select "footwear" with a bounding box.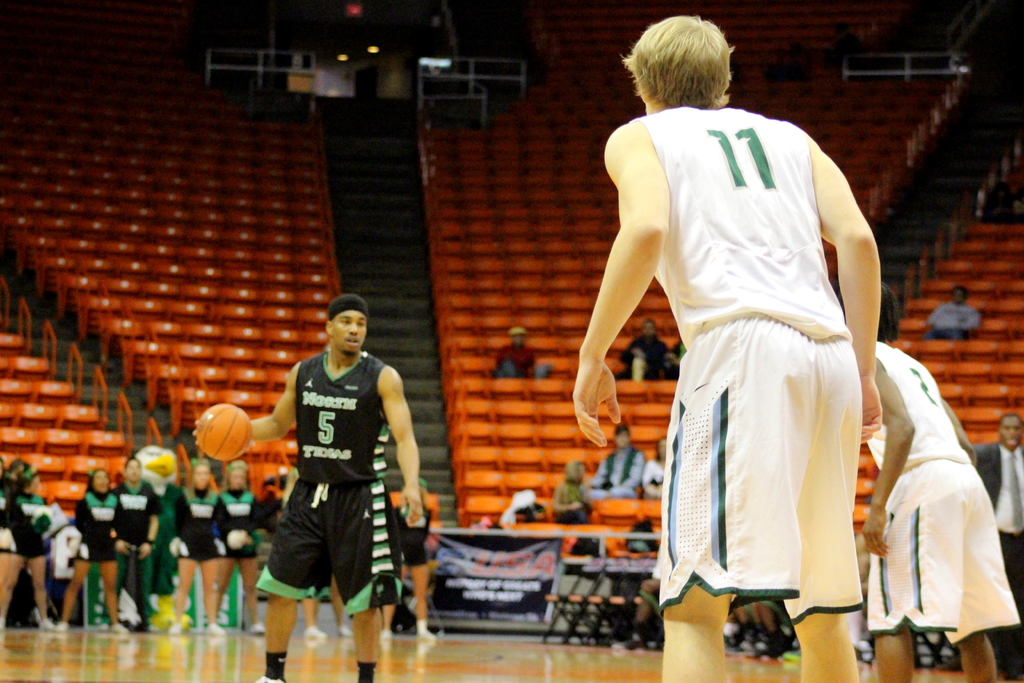
(left=248, top=623, right=268, bottom=636).
